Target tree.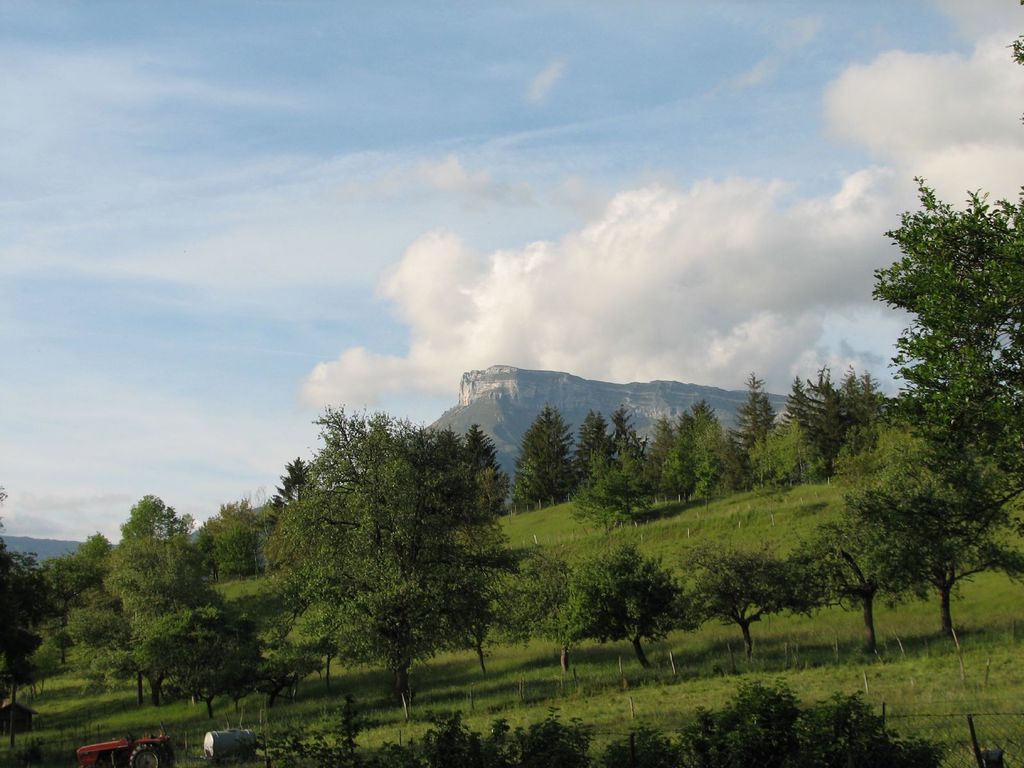
Target region: detection(246, 381, 532, 691).
